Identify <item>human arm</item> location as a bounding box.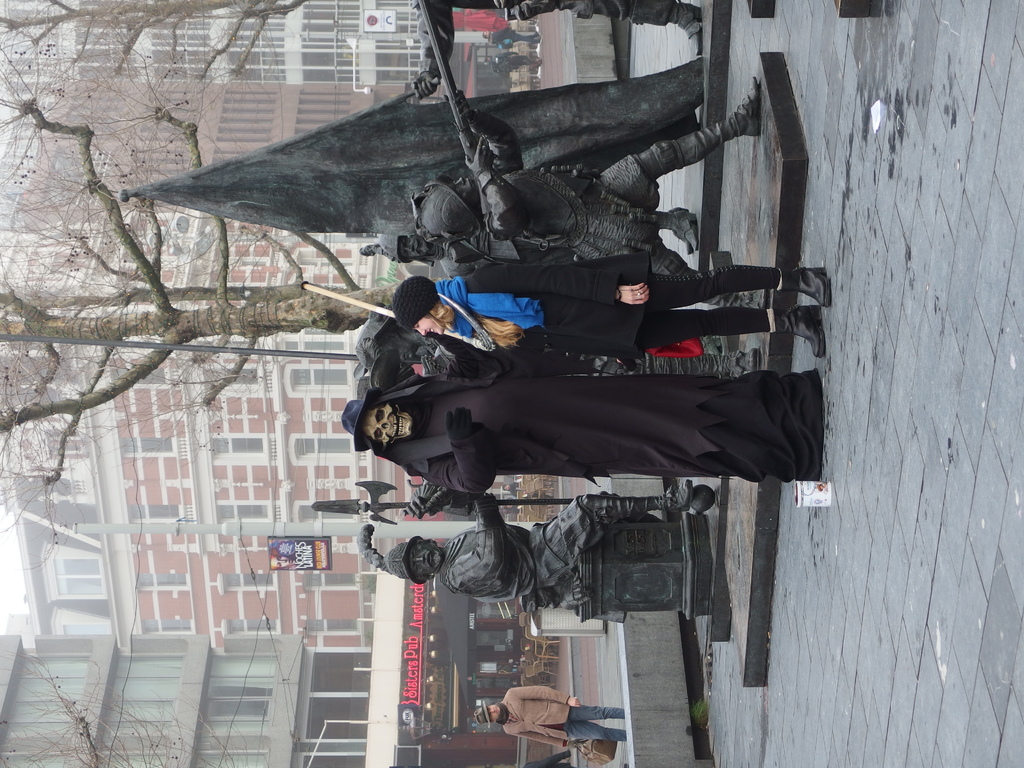
[left=452, top=82, right=531, bottom=175].
